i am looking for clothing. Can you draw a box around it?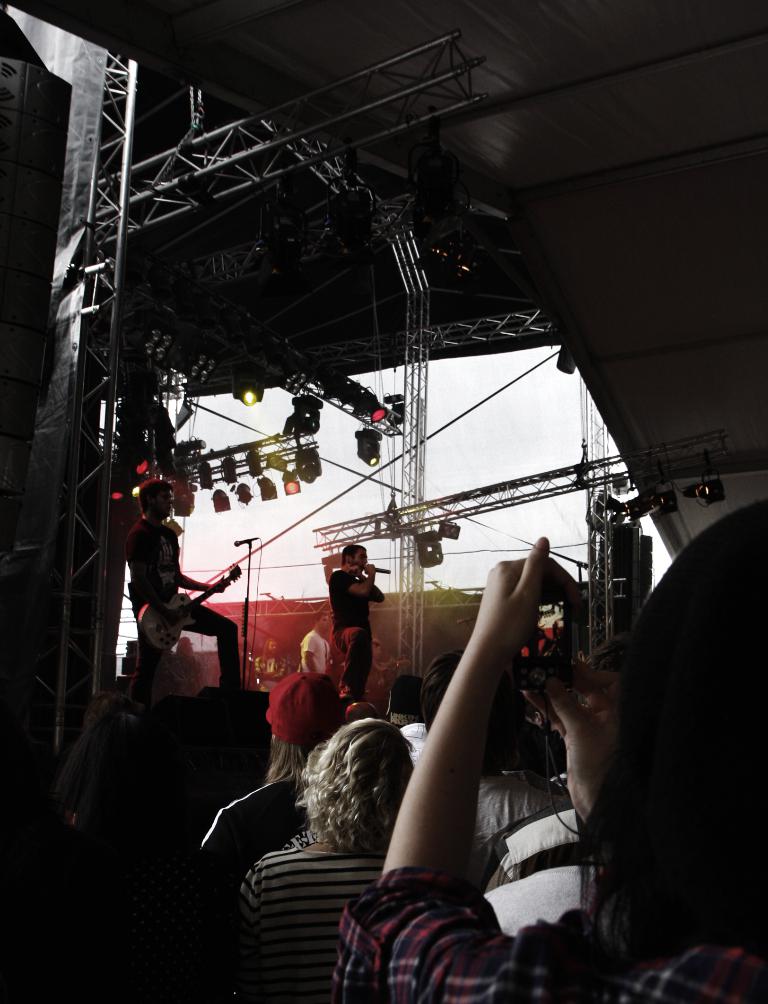
Sure, the bounding box is box=[326, 542, 386, 667].
